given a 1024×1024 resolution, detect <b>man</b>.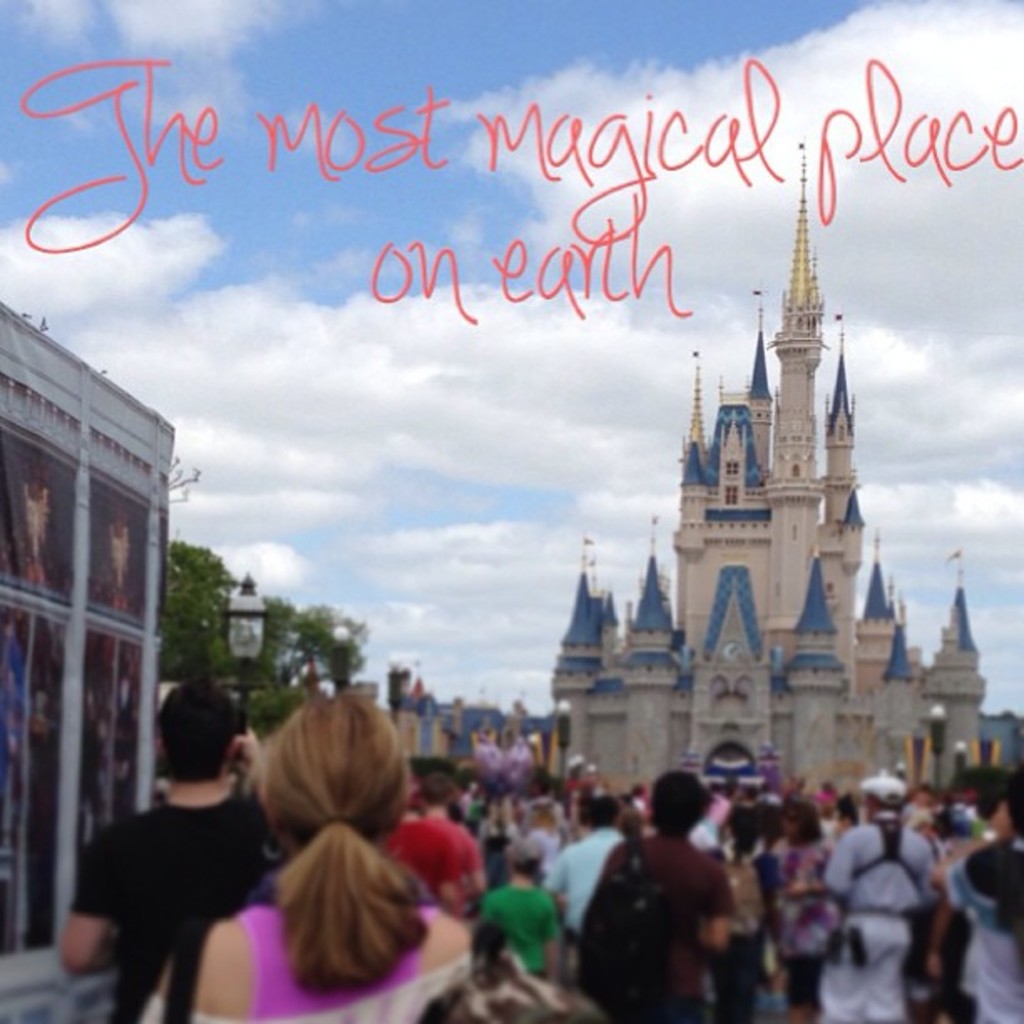
(545, 796, 631, 969).
